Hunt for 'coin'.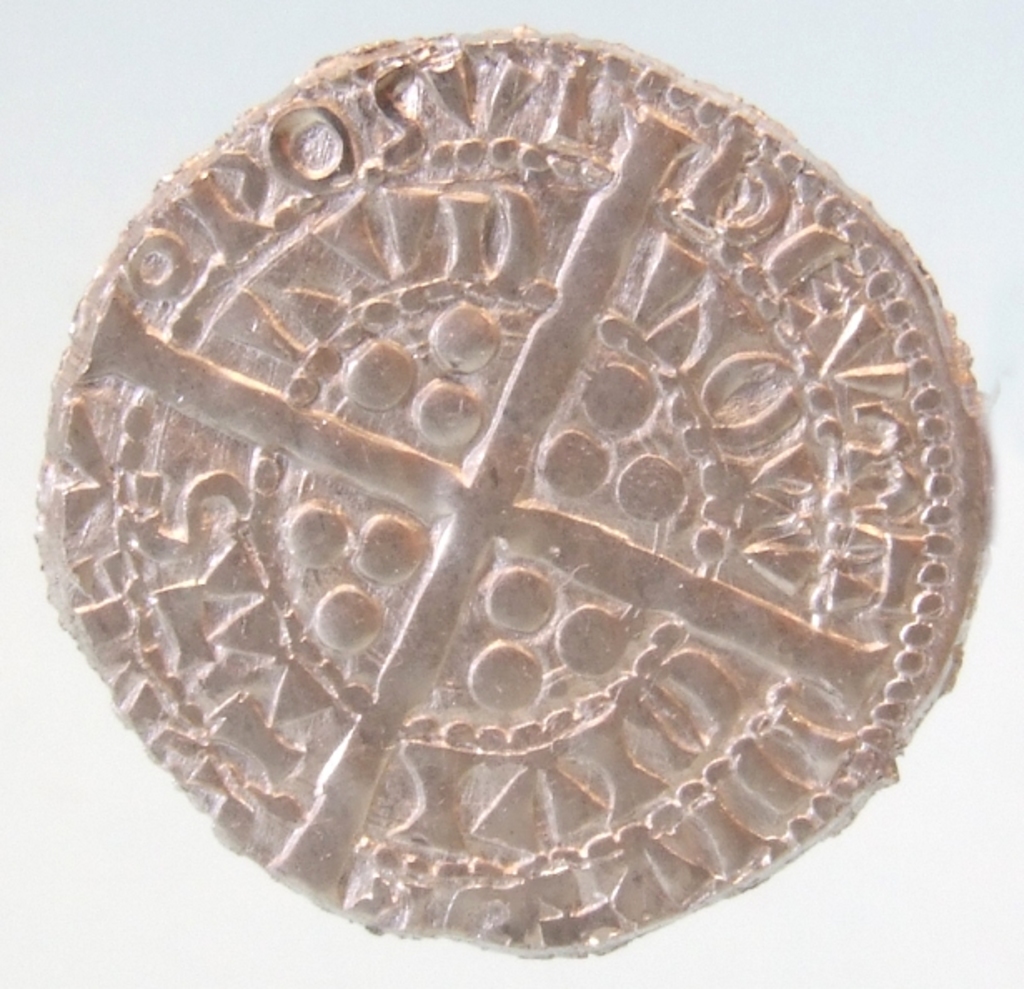
Hunted down at left=30, top=22, right=996, bottom=951.
